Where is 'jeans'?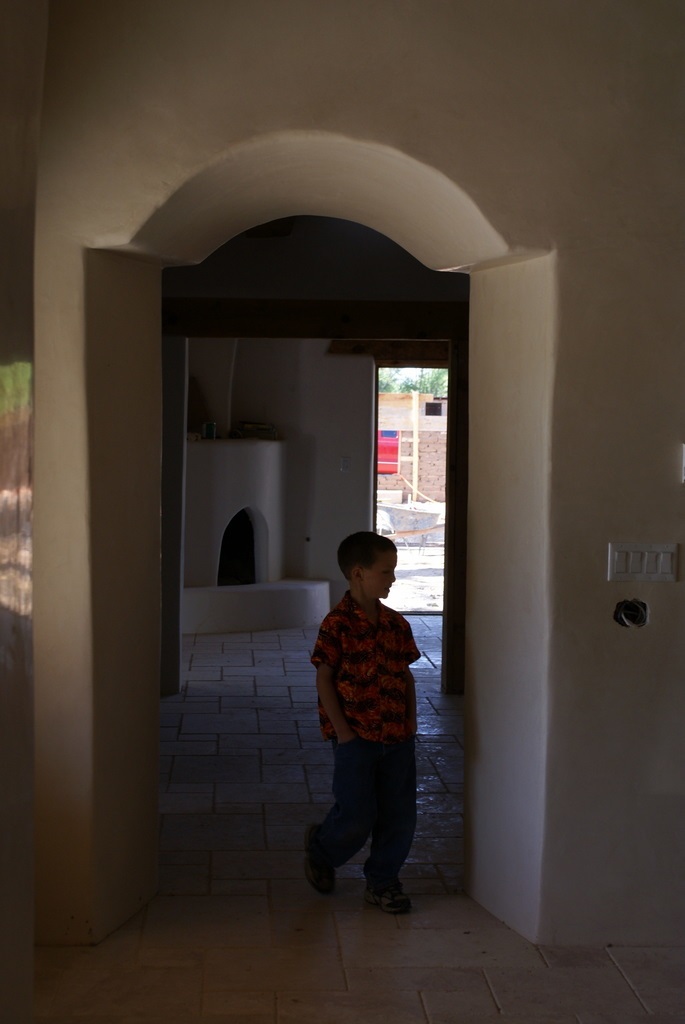
[311,725,427,897].
